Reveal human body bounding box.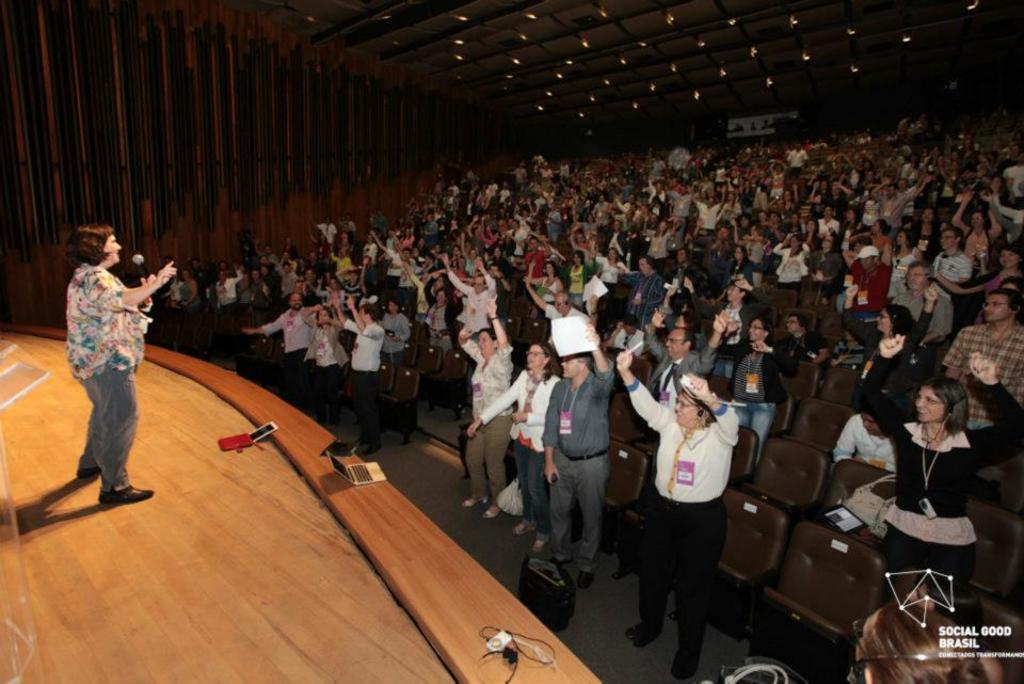
Revealed: [left=464, top=339, right=563, bottom=547].
